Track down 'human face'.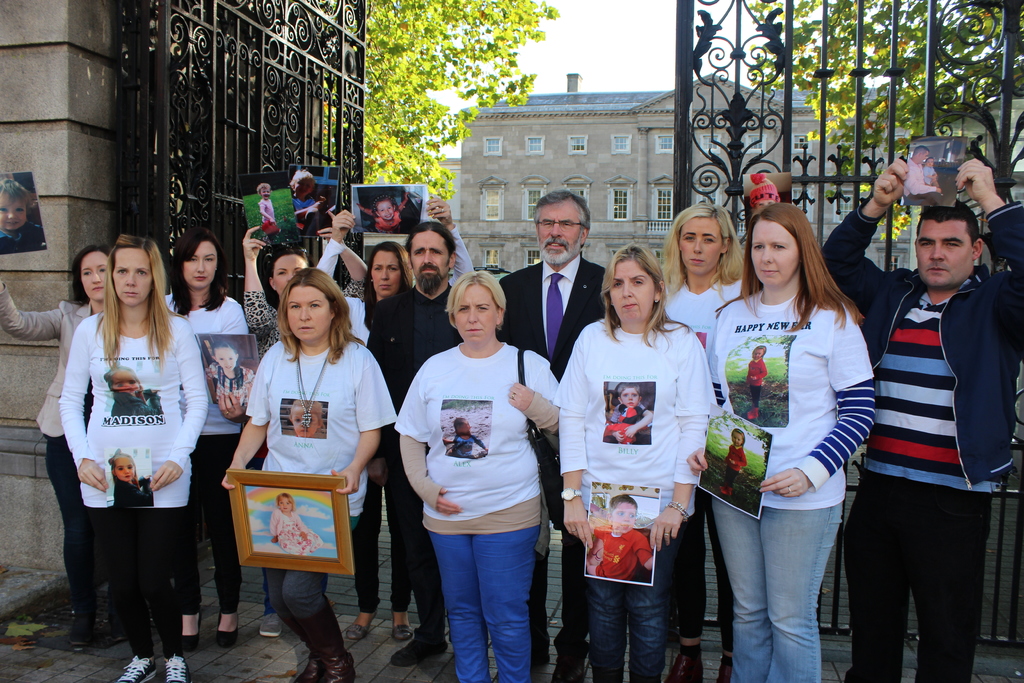
Tracked to (117, 244, 154, 308).
